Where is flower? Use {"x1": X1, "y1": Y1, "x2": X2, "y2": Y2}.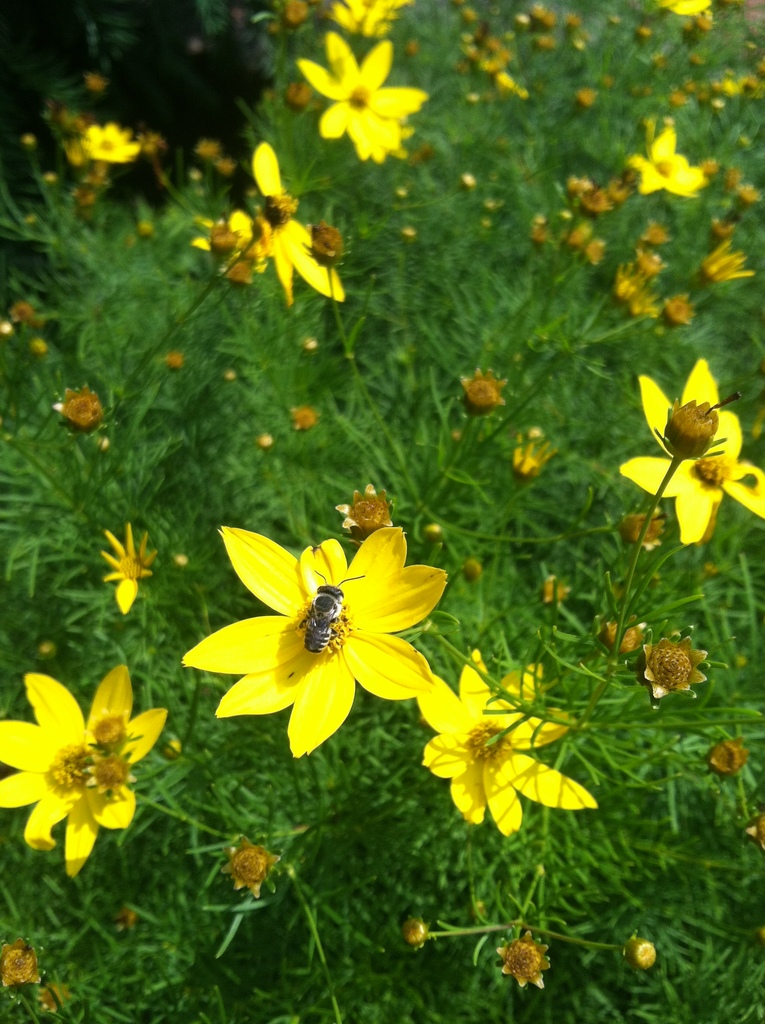
{"x1": 632, "y1": 120, "x2": 713, "y2": 195}.
